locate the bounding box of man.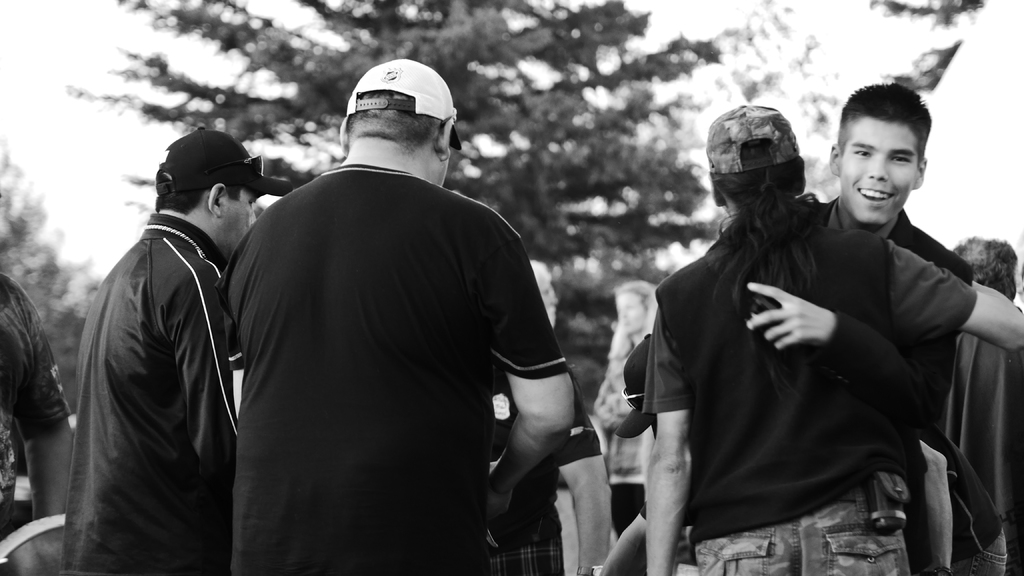
Bounding box: 58/100/264/575.
